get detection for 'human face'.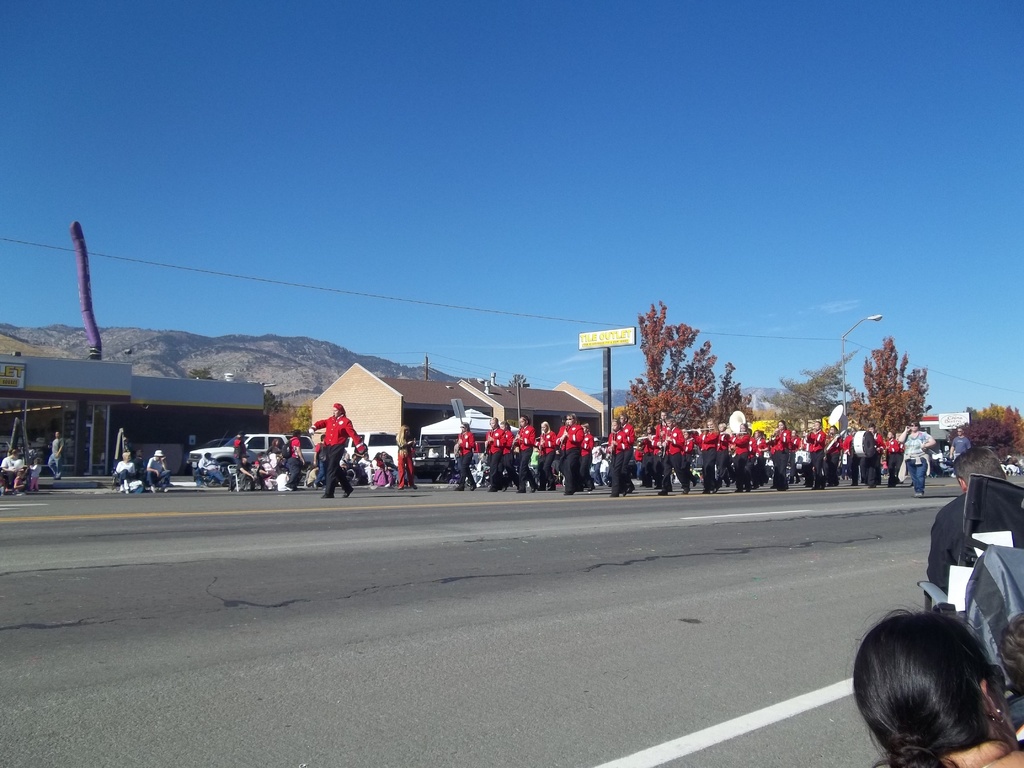
Detection: 611,421,619,430.
